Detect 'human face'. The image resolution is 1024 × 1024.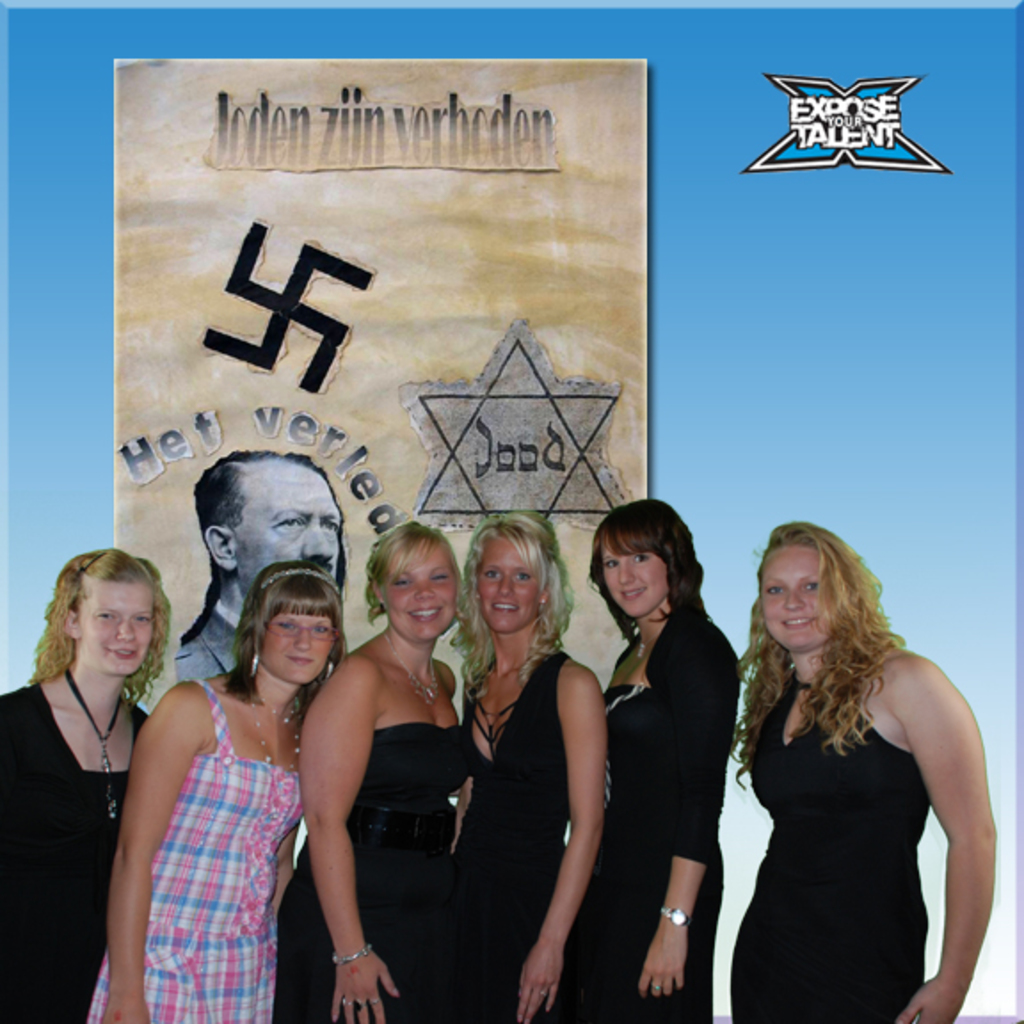
(x1=750, y1=532, x2=825, y2=649).
